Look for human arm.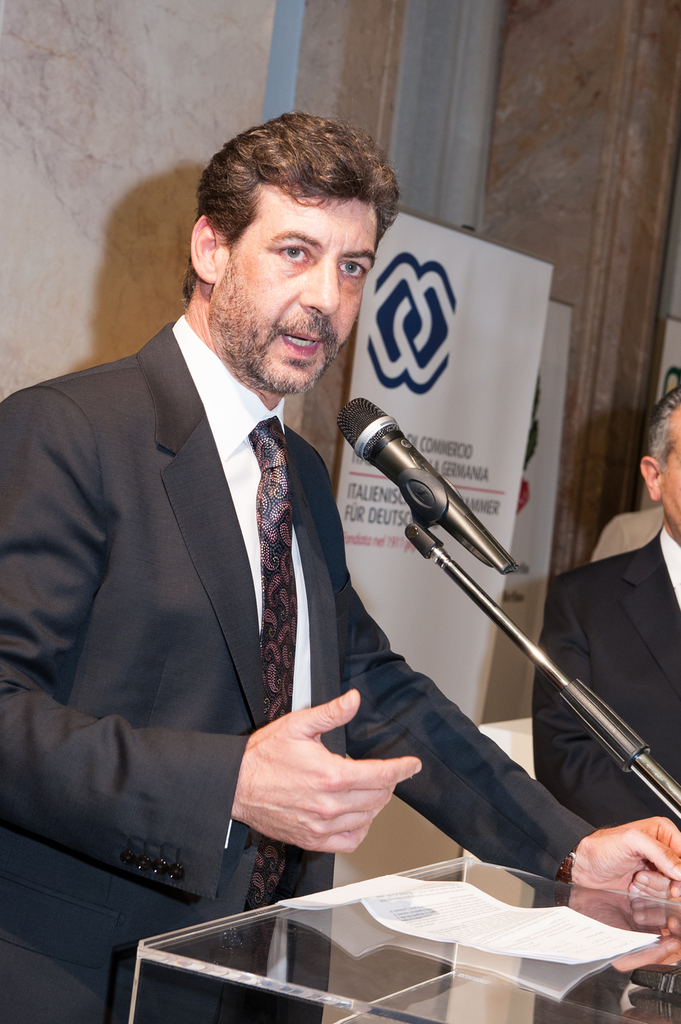
Found: 532 568 672 834.
